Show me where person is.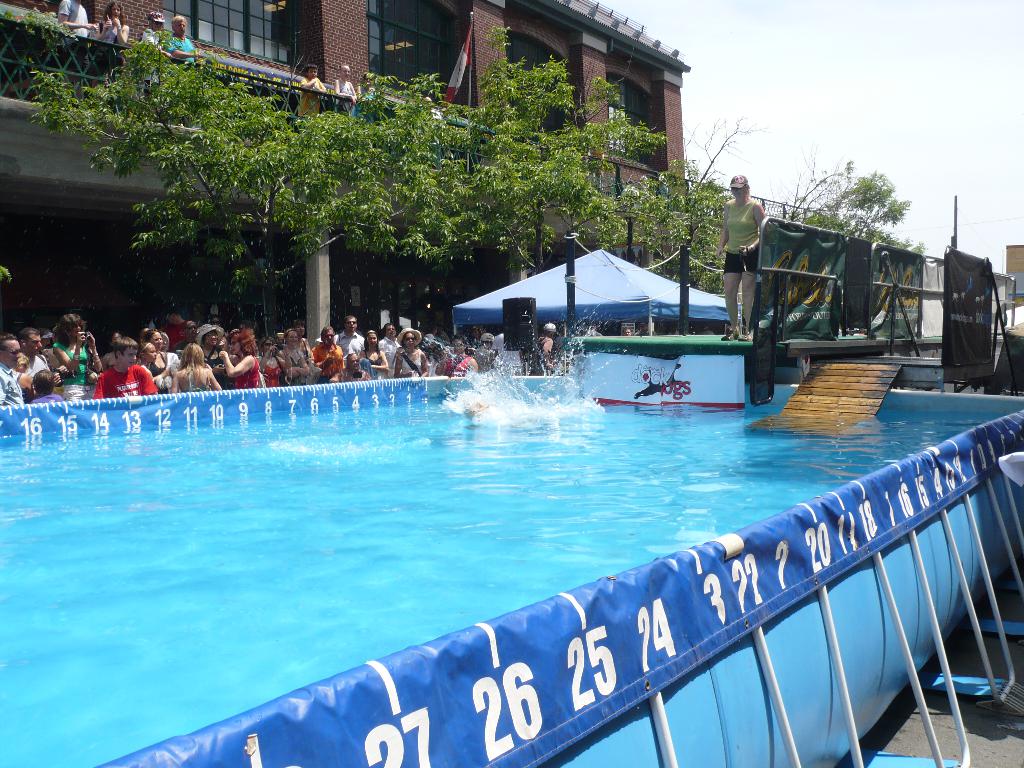
person is at [x1=364, y1=330, x2=388, y2=381].
